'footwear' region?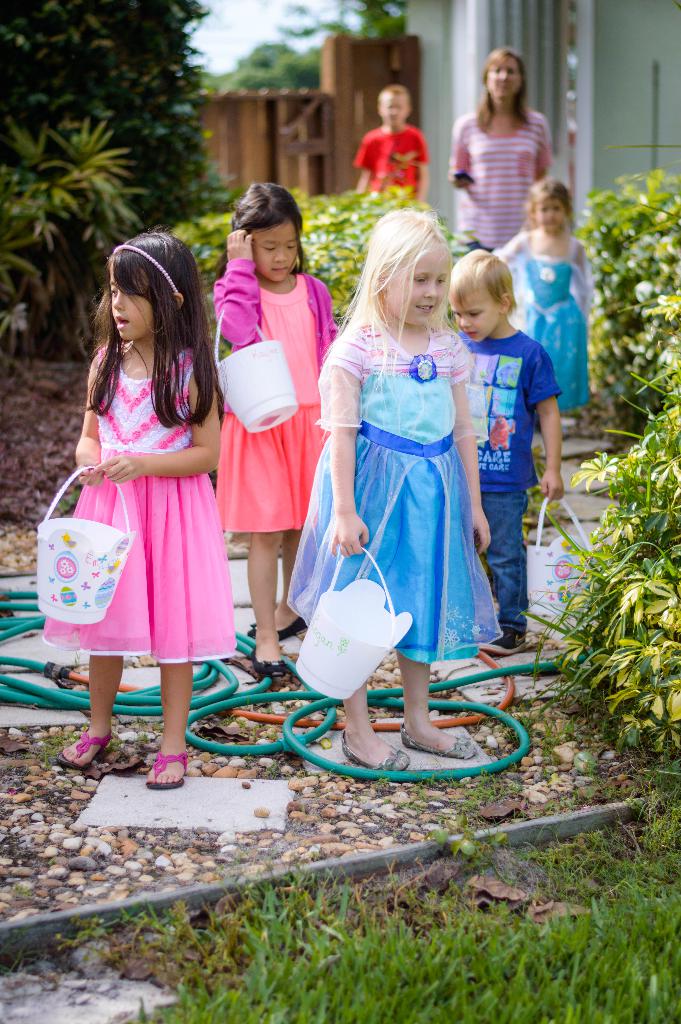
rect(246, 614, 309, 645)
